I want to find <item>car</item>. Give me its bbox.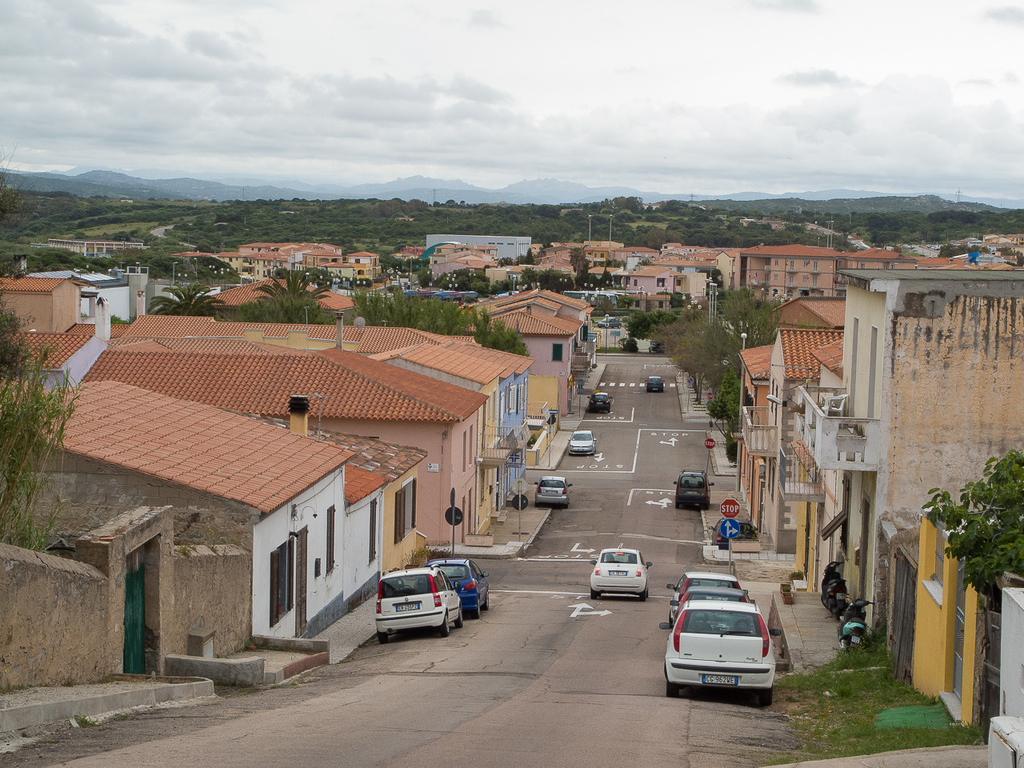
[568, 429, 595, 454].
